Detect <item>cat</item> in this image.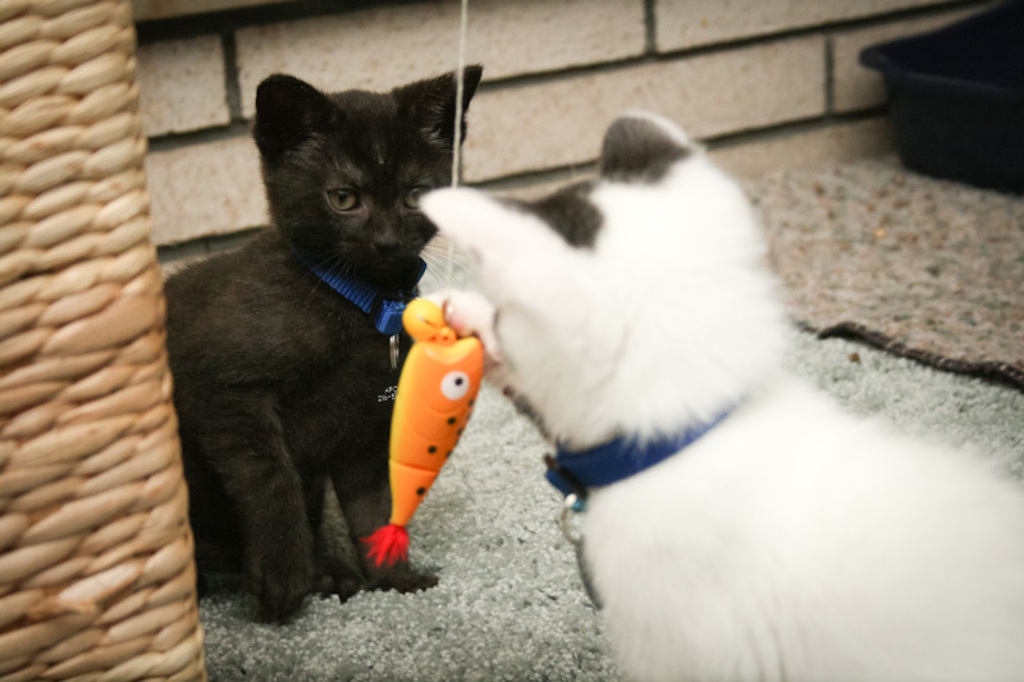
Detection: l=156, t=59, r=486, b=632.
